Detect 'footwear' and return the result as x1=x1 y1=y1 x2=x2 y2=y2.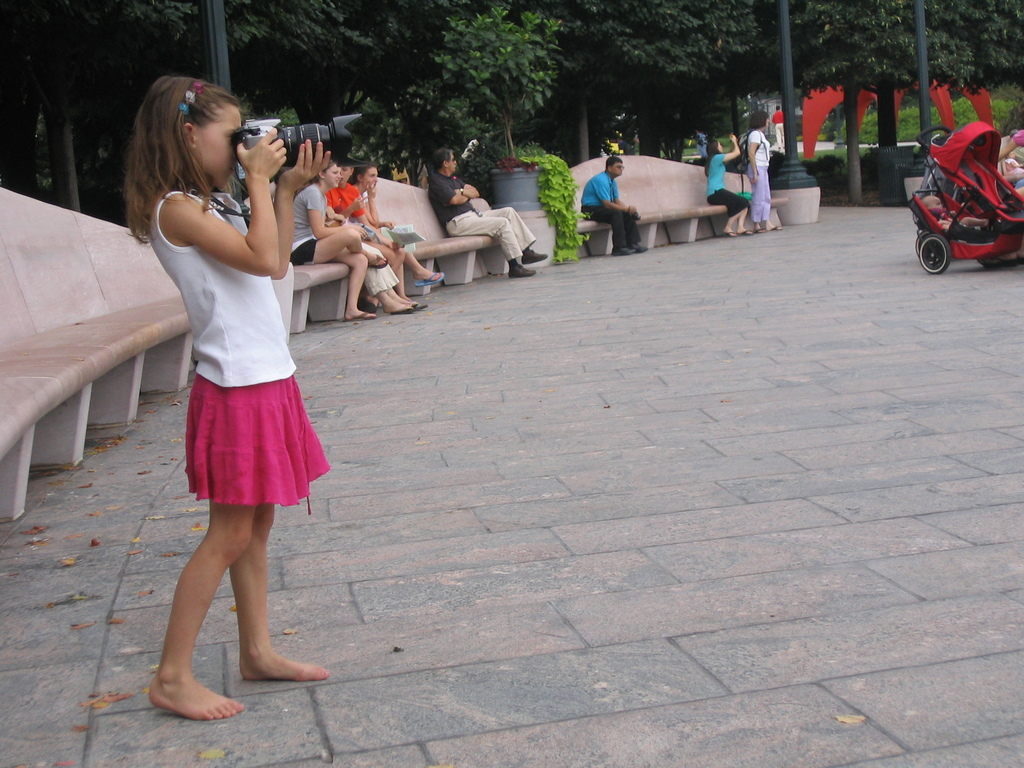
x1=721 y1=230 x2=737 y2=238.
